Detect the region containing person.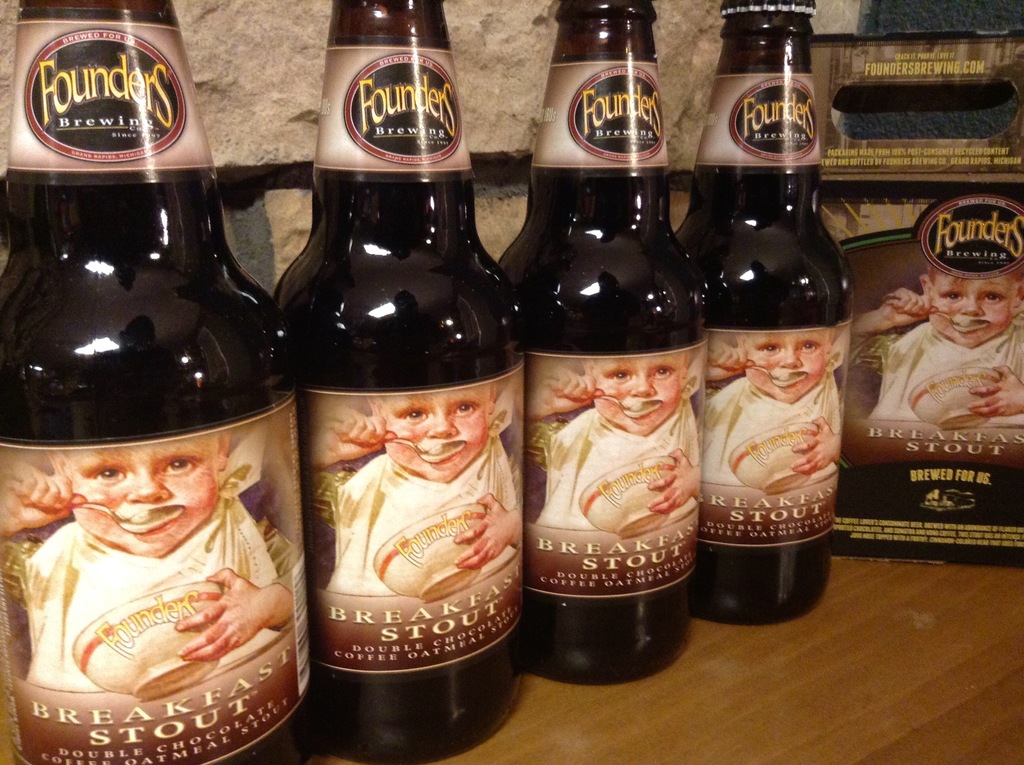
298 380 532 602.
